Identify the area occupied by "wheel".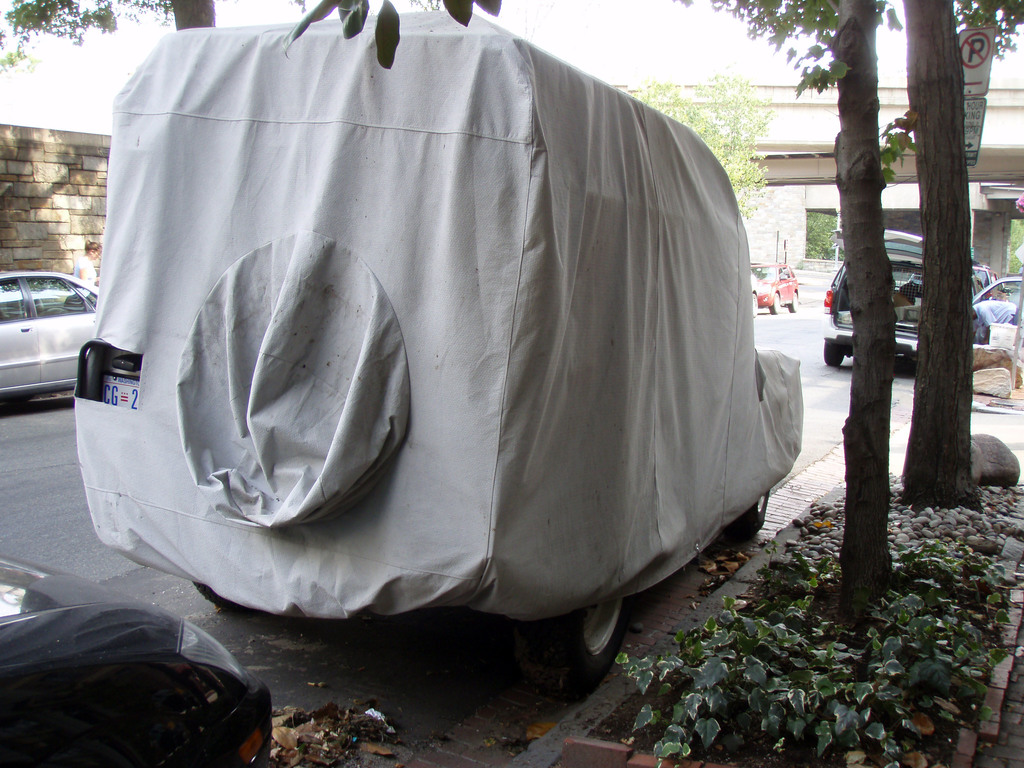
Area: <region>821, 341, 846, 367</region>.
